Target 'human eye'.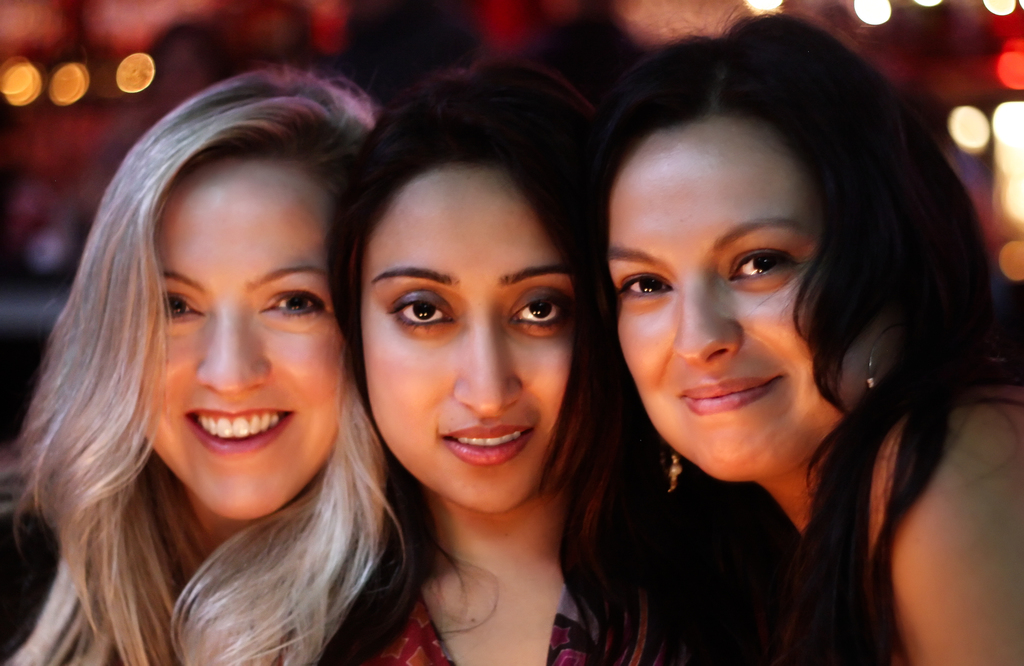
Target region: bbox(246, 285, 325, 326).
